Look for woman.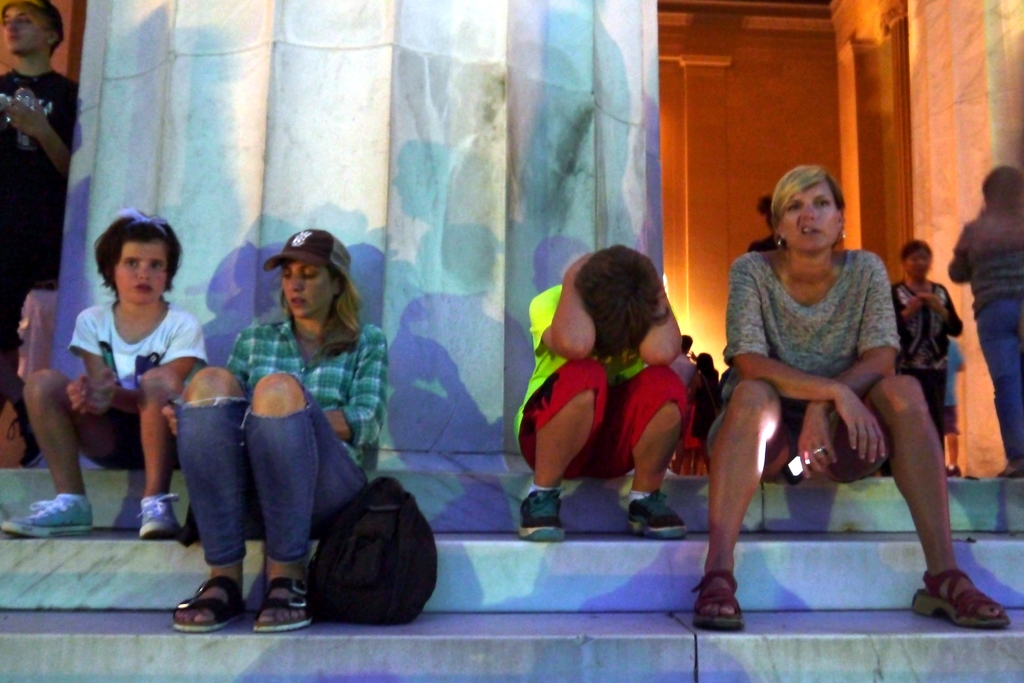
Found: bbox=[710, 152, 940, 622].
